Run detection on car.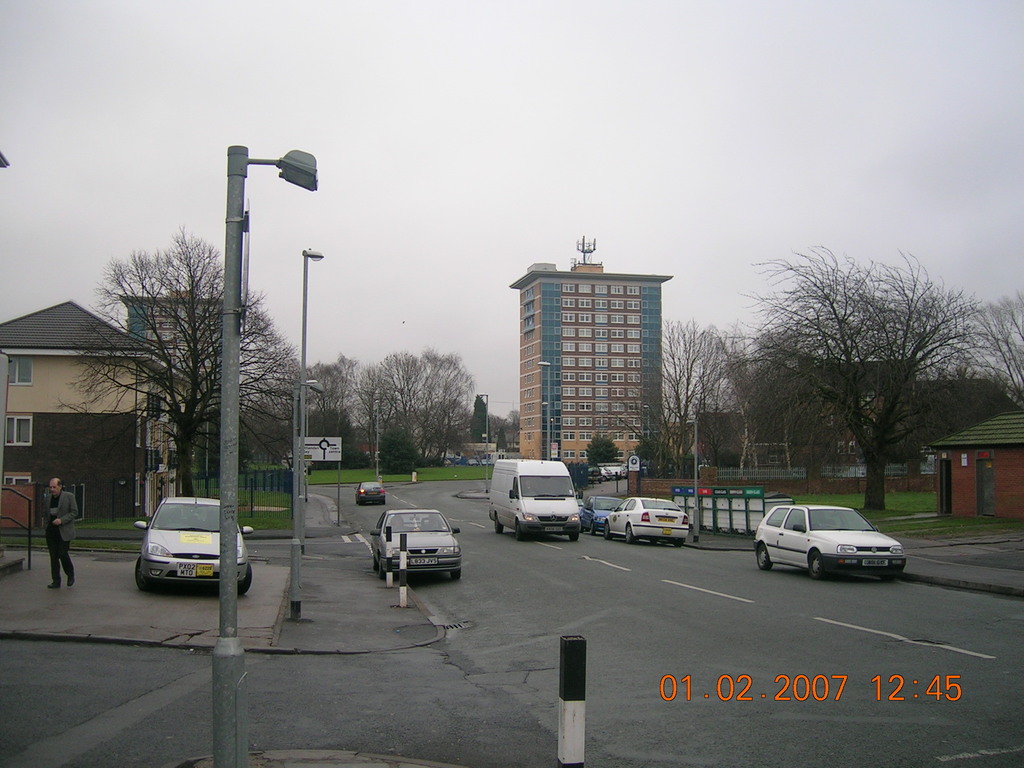
Result: 373, 507, 458, 577.
